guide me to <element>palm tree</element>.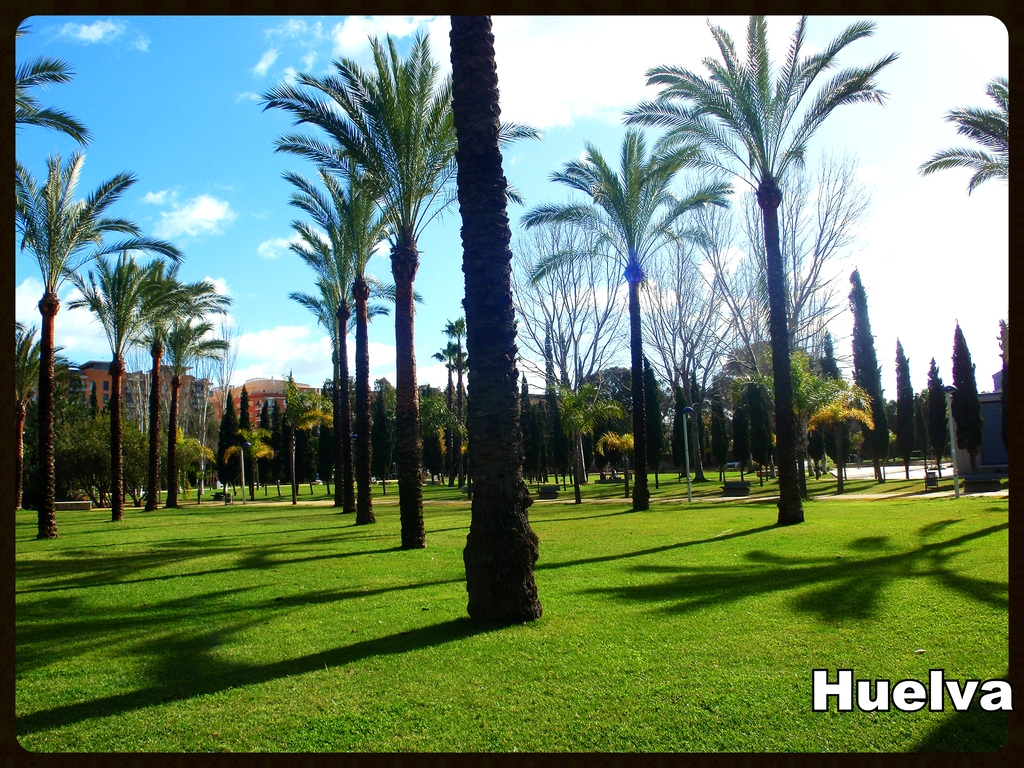
Guidance: select_region(298, 255, 392, 494).
